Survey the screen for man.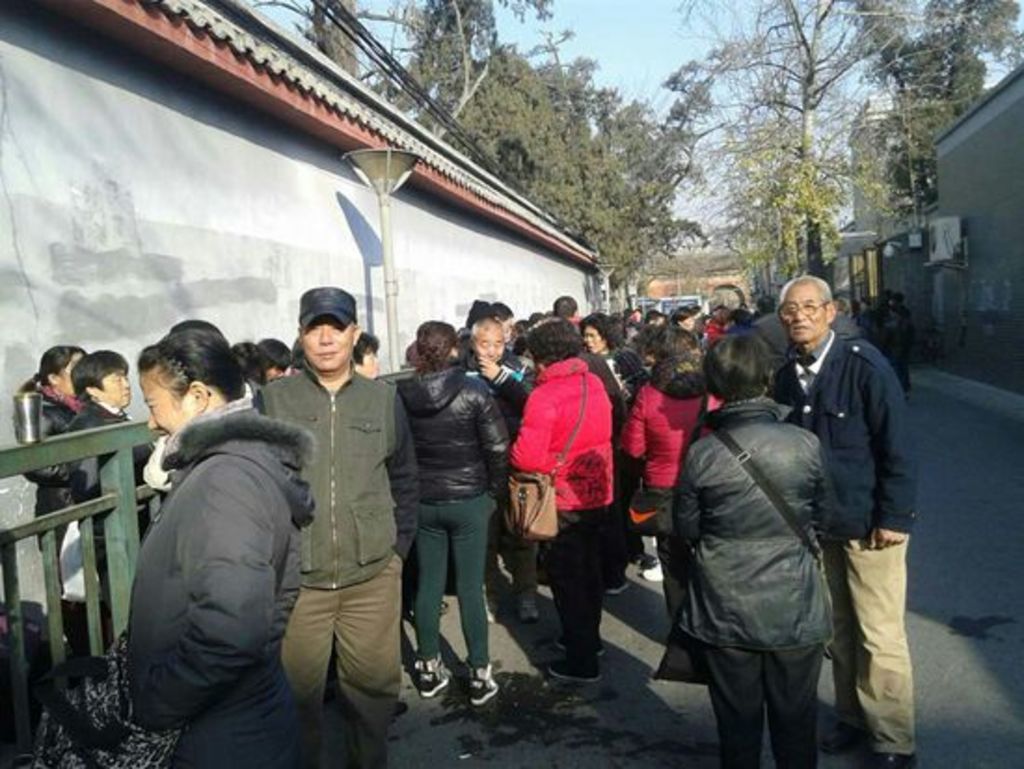
Survey found: (767, 277, 918, 767).
